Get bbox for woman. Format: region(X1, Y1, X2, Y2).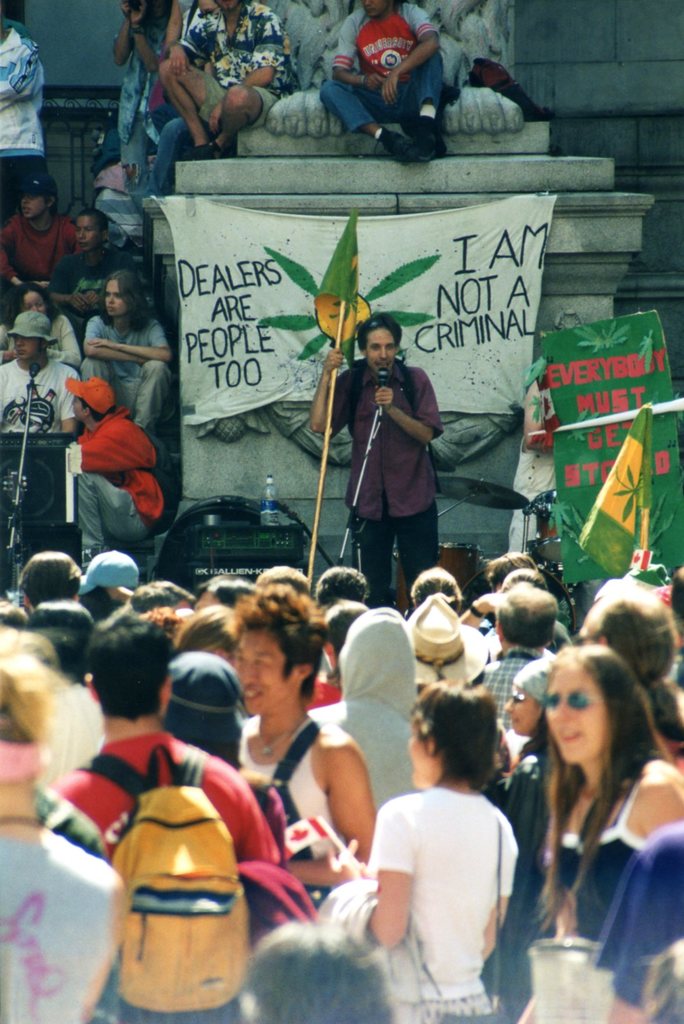
region(323, 681, 523, 1023).
